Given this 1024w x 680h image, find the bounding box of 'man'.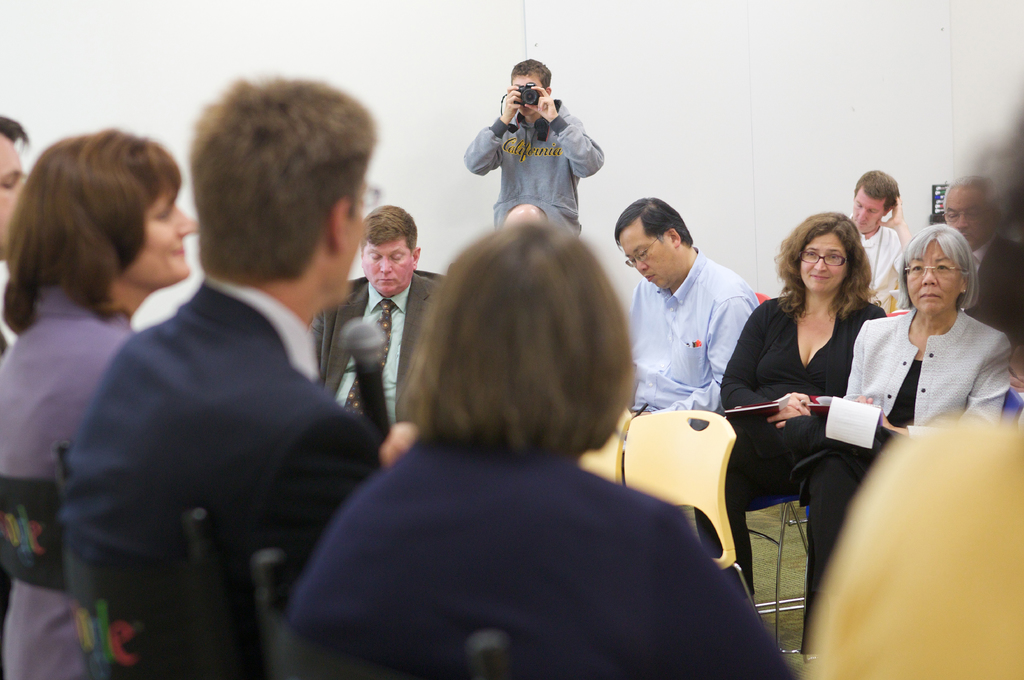
rect(923, 171, 1016, 375).
